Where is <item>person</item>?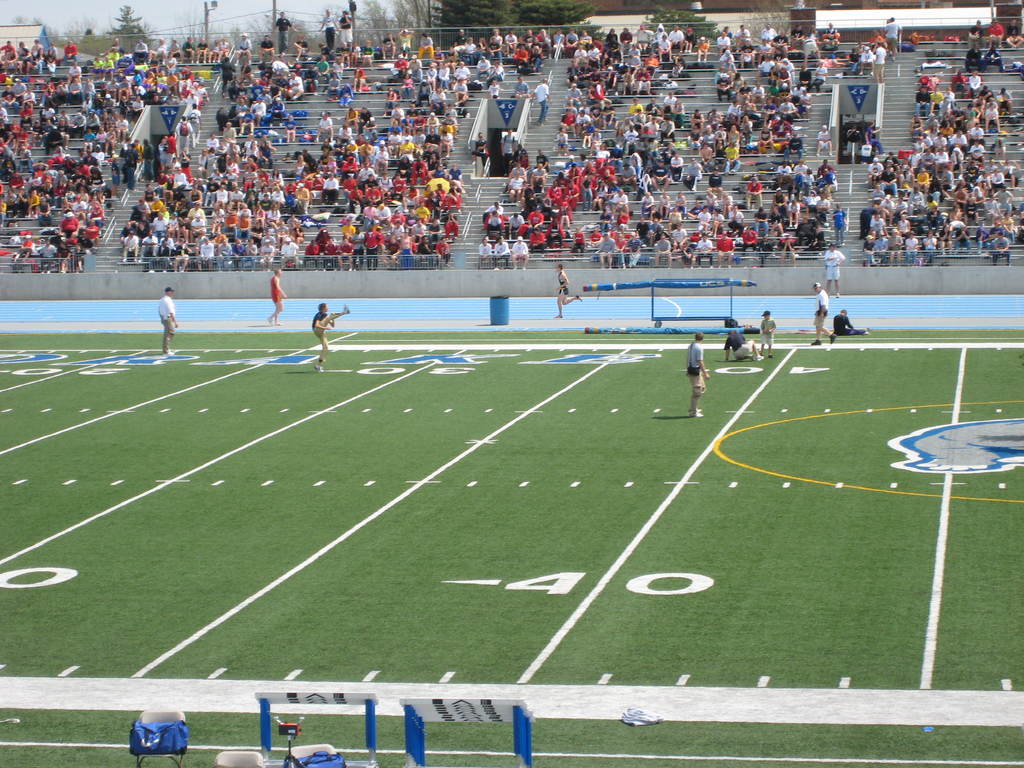
bbox(559, 263, 582, 317).
